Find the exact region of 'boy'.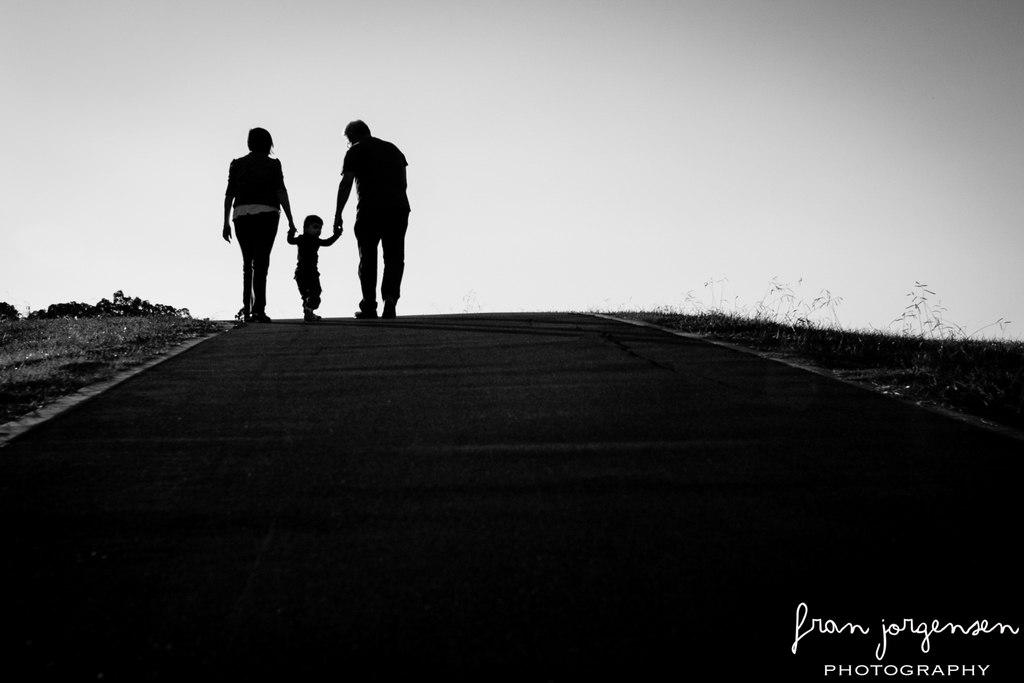
Exact region: l=294, t=215, r=342, b=315.
